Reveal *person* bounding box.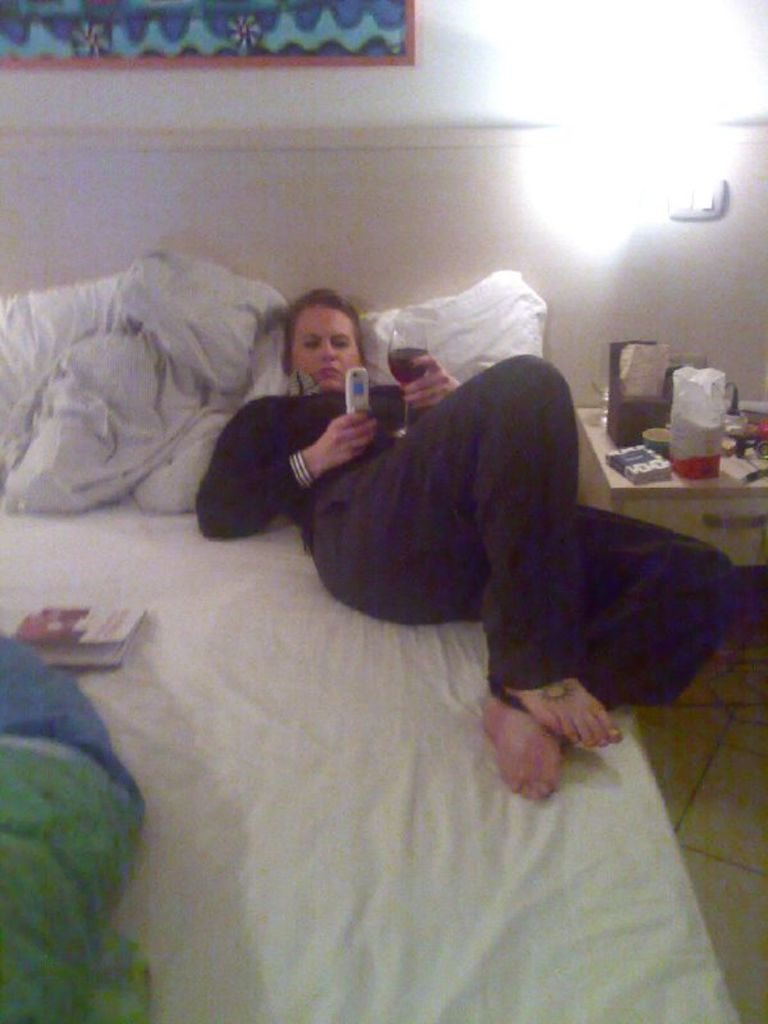
Revealed: <region>141, 205, 667, 950</region>.
